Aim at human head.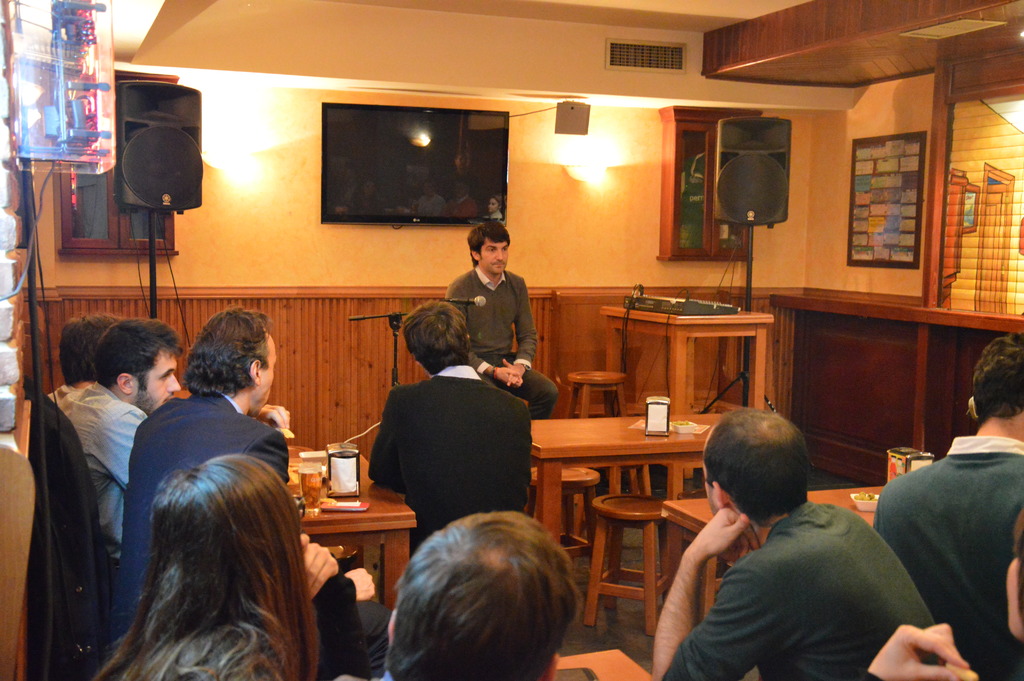
Aimed at bbox=(148, 455, 299, 621).
